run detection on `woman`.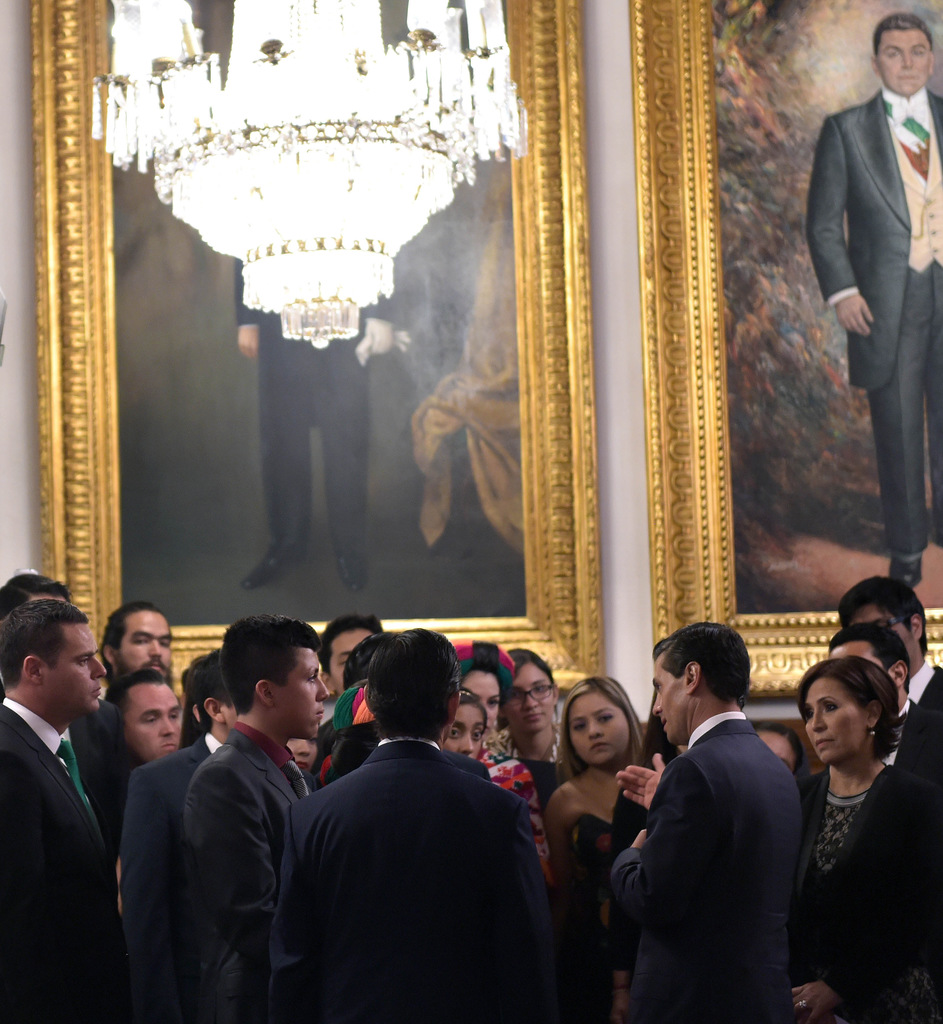
Result: 616:689:693:1016.
